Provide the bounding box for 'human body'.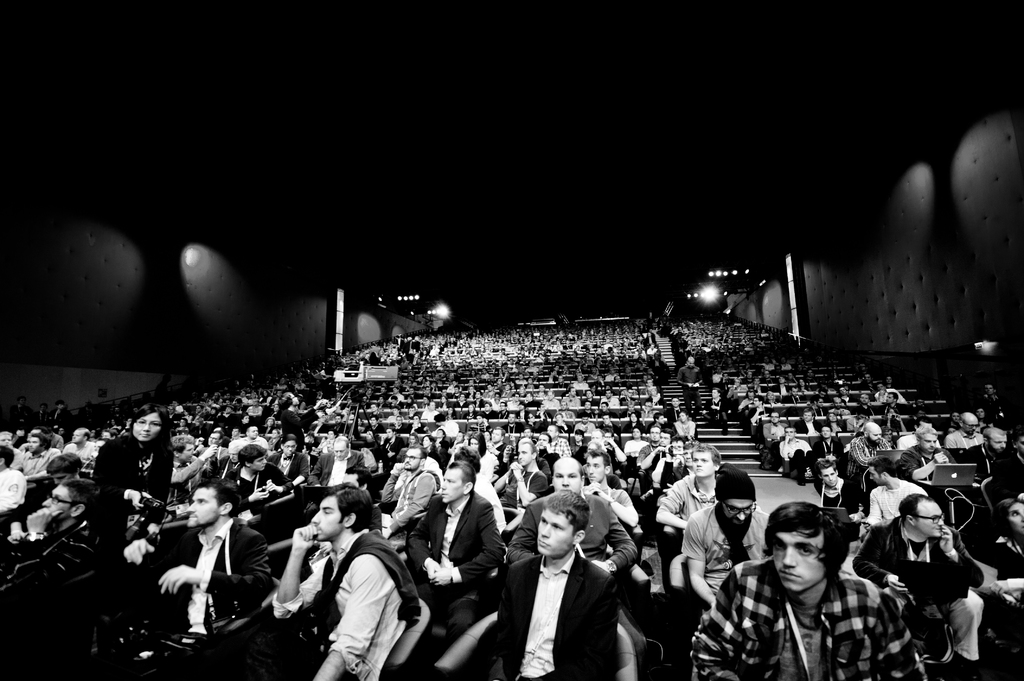
x1=508, y1=456, x2=642, y2=559.
